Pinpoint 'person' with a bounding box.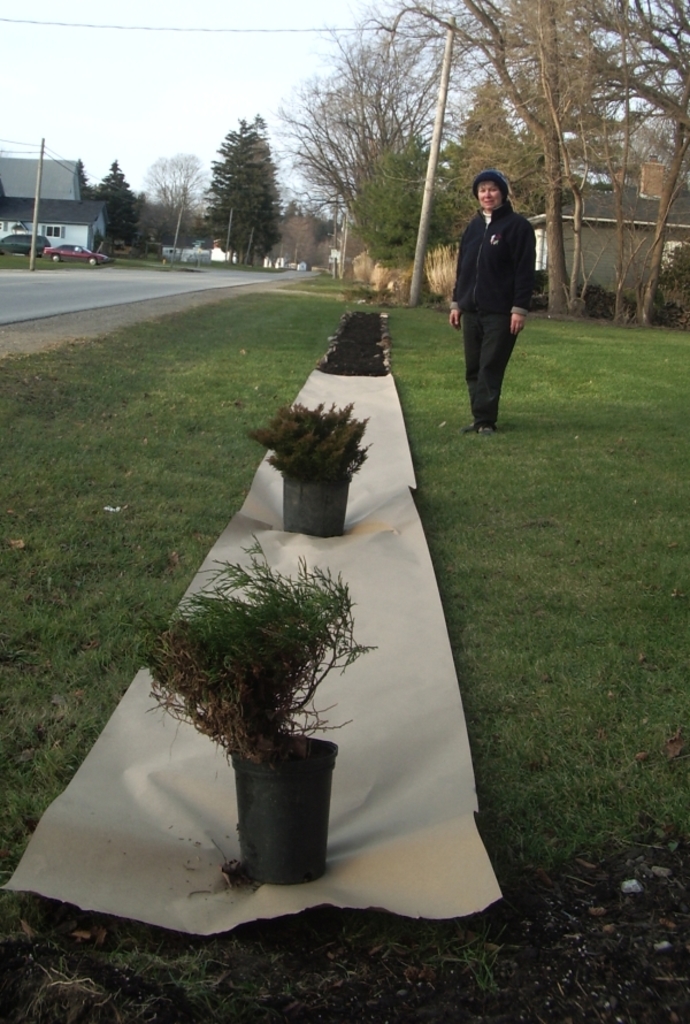
detection(450, 171, 534, 435).
